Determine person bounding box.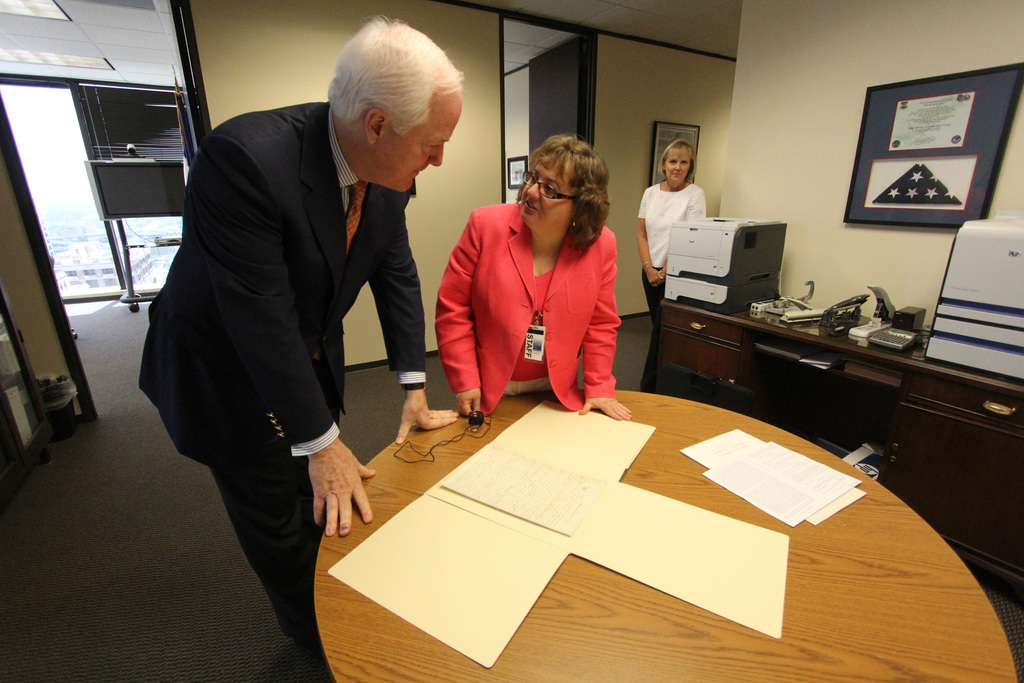
Determined: (437, 127, 643, 435).
